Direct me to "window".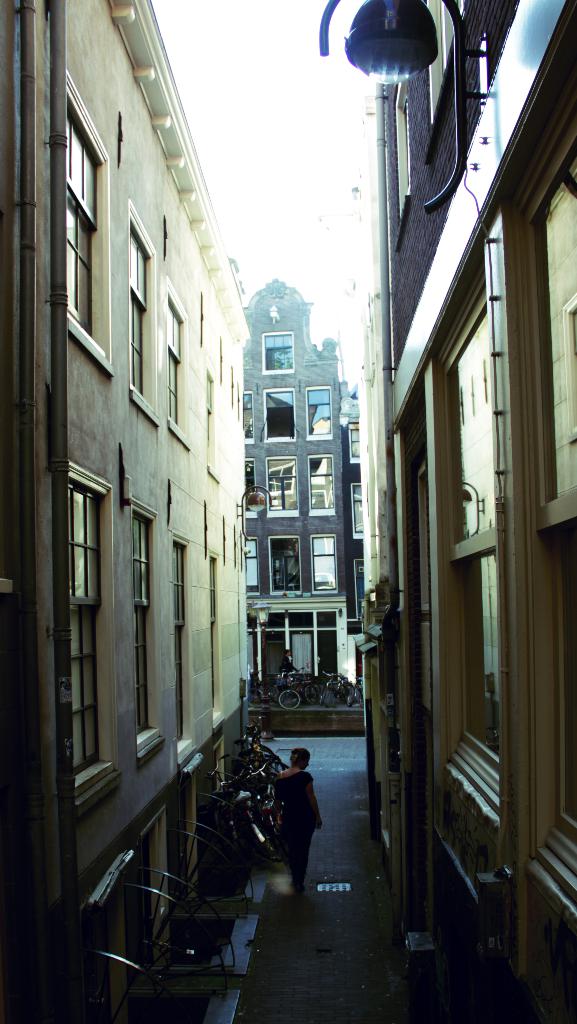
Direction: bbox=(115, 200, 163, 412).
